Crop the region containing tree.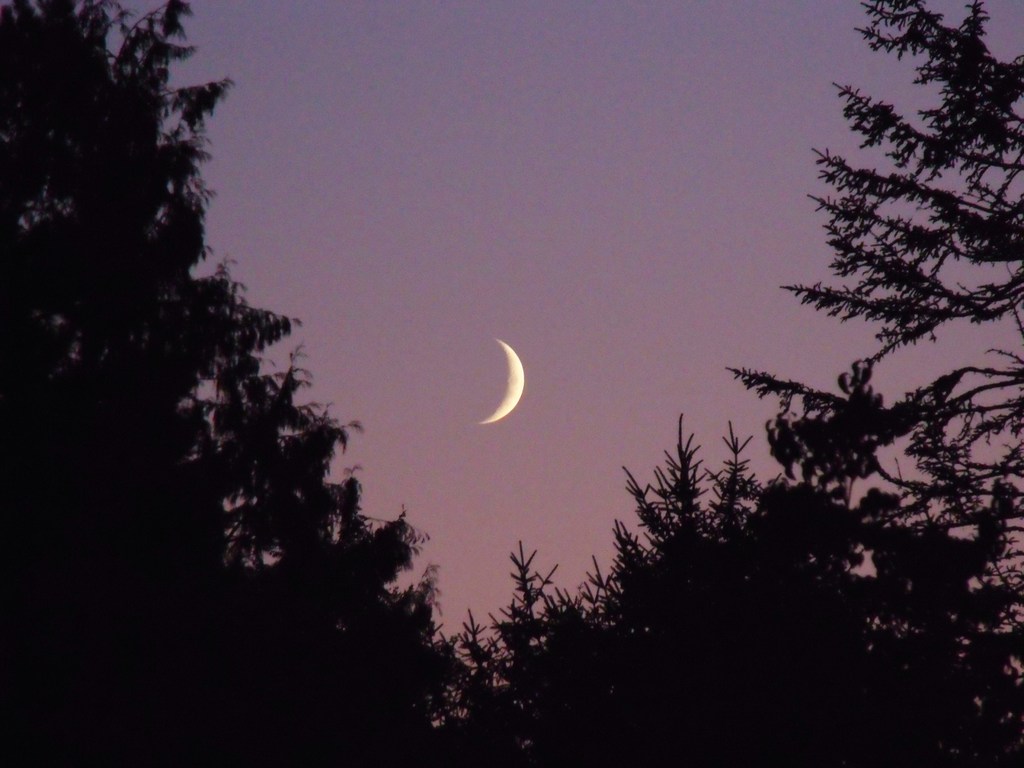
Crop region: <bbox>432, 395, 1023, 767</bbox>.
